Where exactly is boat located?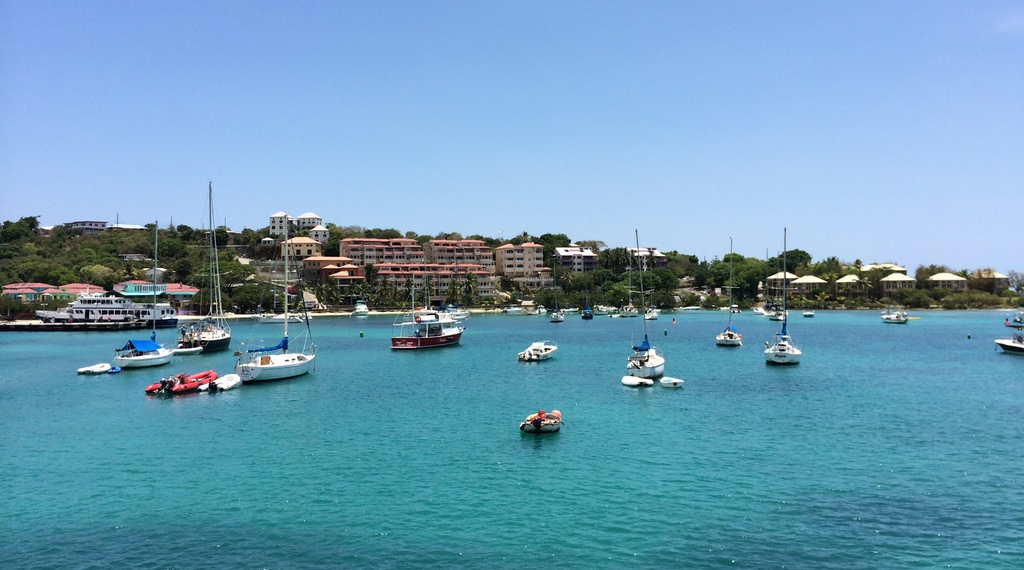
Its bounding box is detection(518, 337, 560, 363).
